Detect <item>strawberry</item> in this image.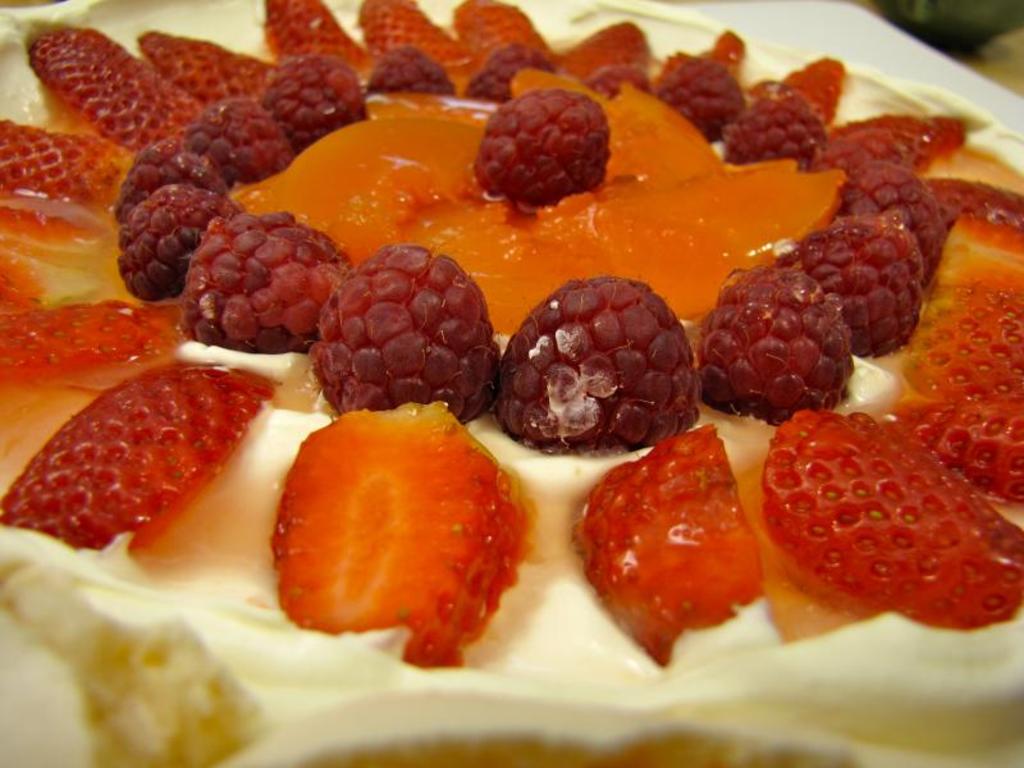
Detection: 134/17/291/118.
